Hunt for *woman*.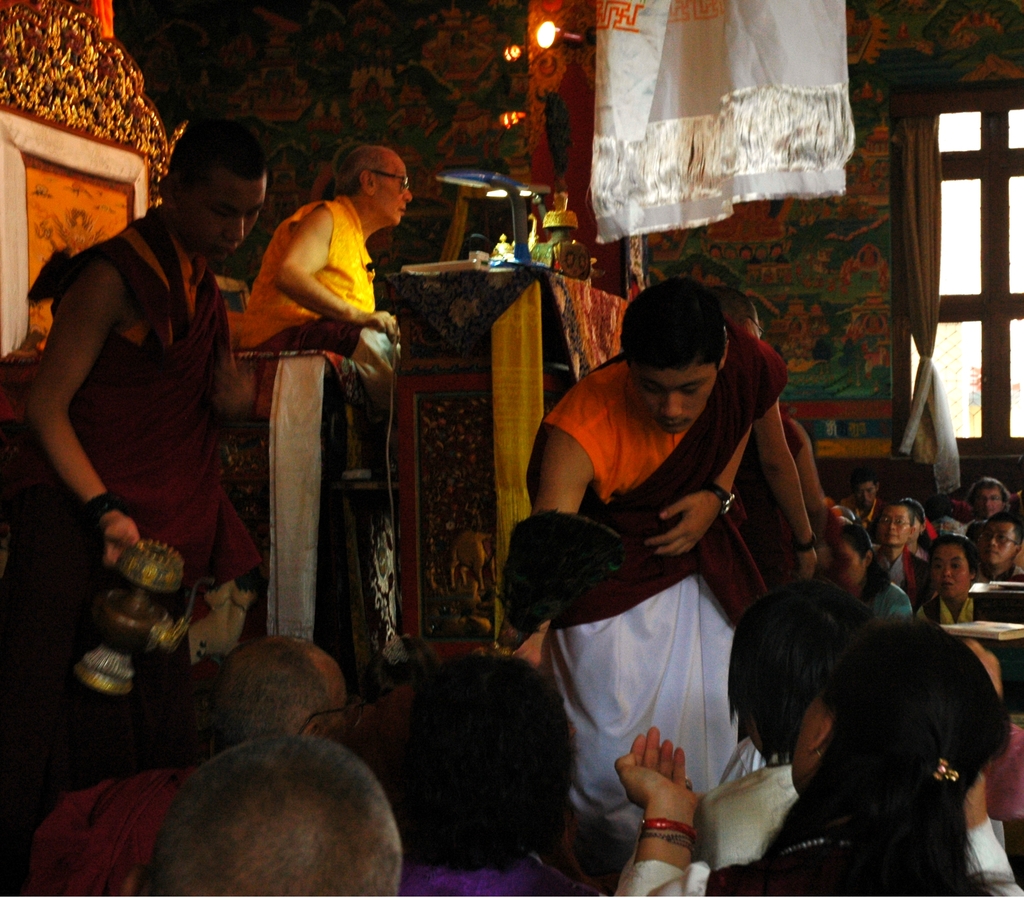
Hunted down at (left=612, top=629, right=1012, bottom=897).
